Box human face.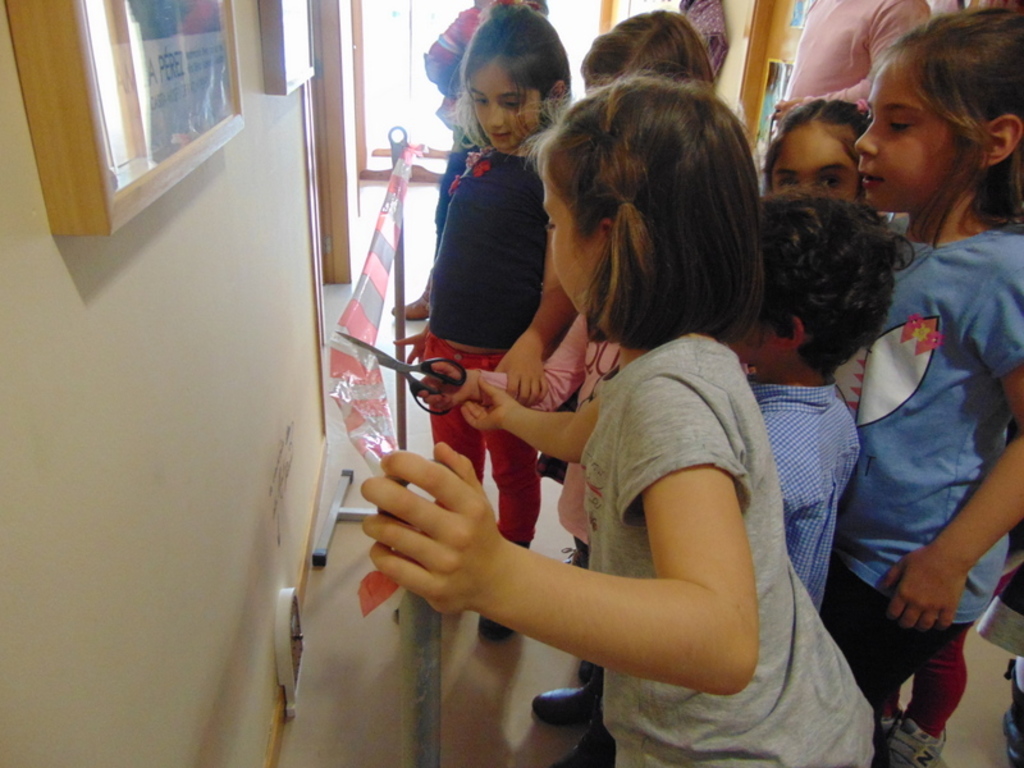
[847,32,956,218].
